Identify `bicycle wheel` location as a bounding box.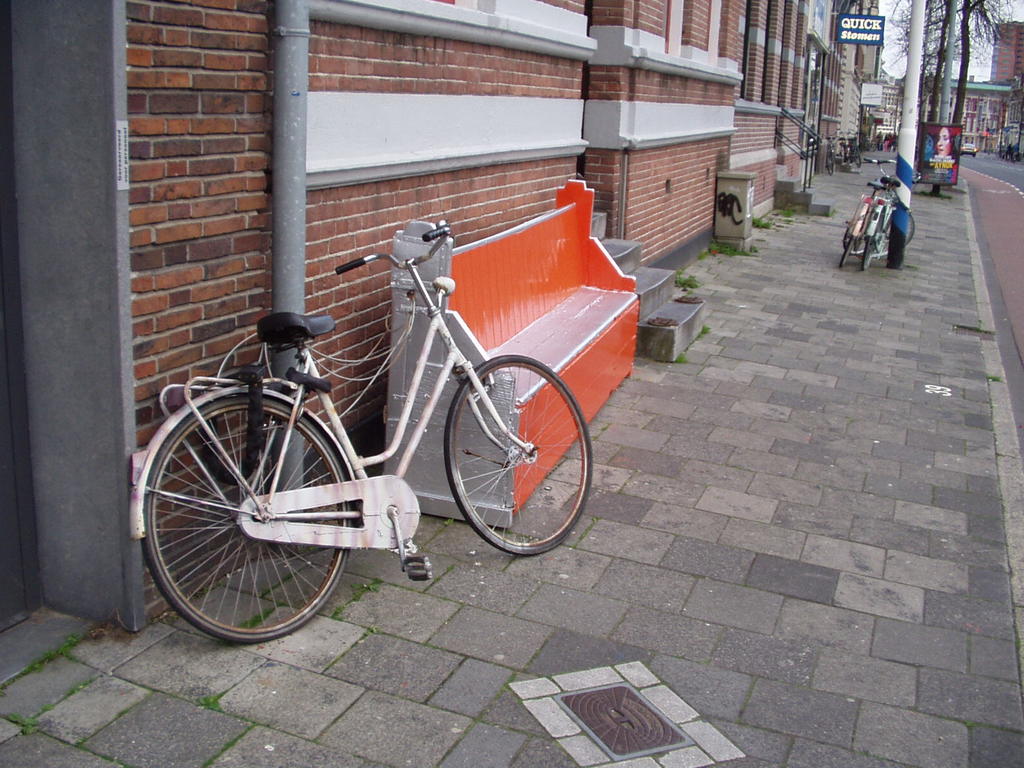
[x1=854, y1=143, x2=862, y2=169].
